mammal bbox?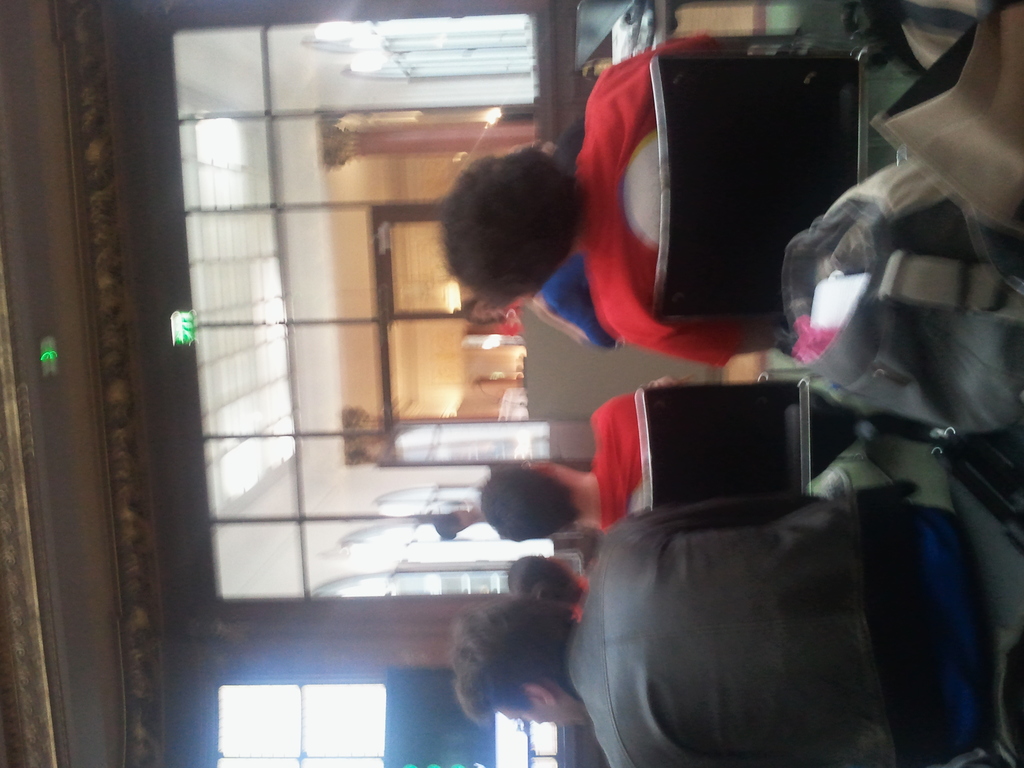
bbox=[510, 554, 598, 616]
